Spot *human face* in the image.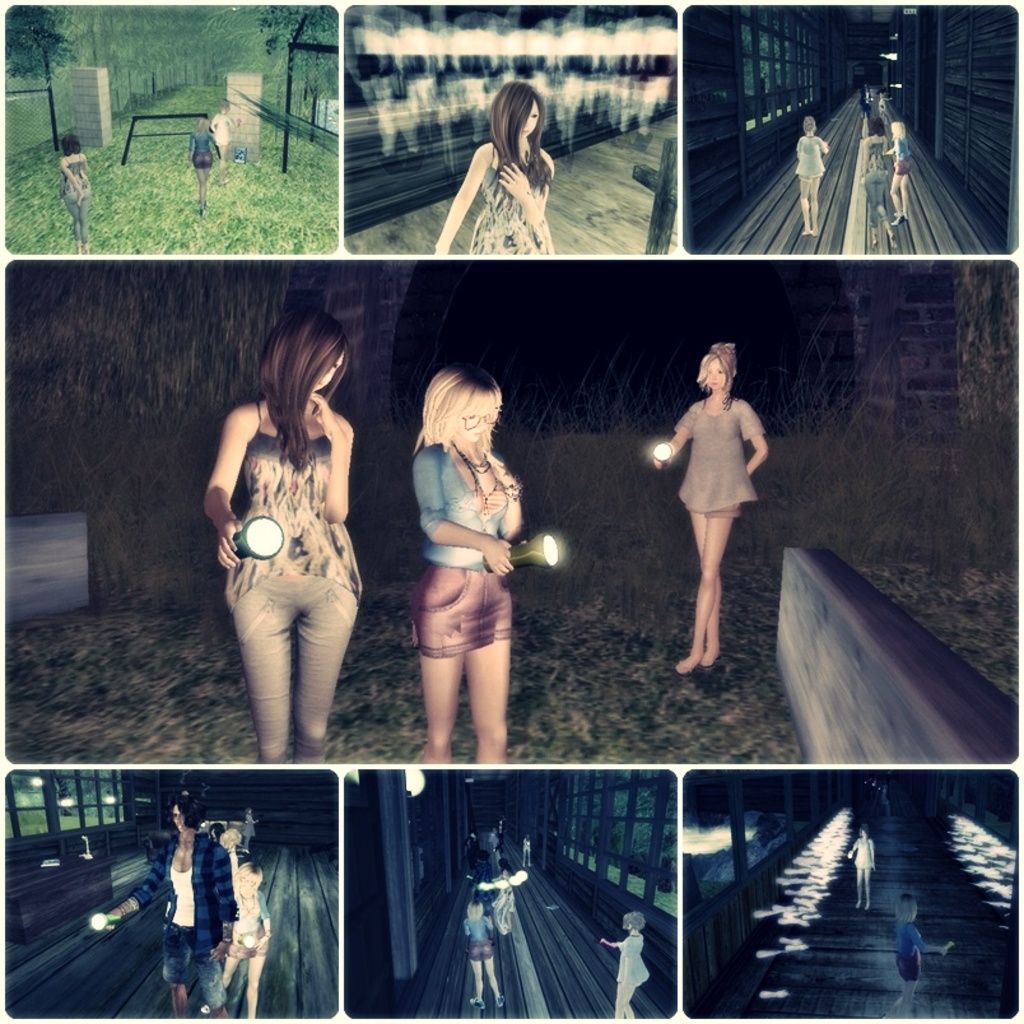
*human face* found at 513,99,541,138.
